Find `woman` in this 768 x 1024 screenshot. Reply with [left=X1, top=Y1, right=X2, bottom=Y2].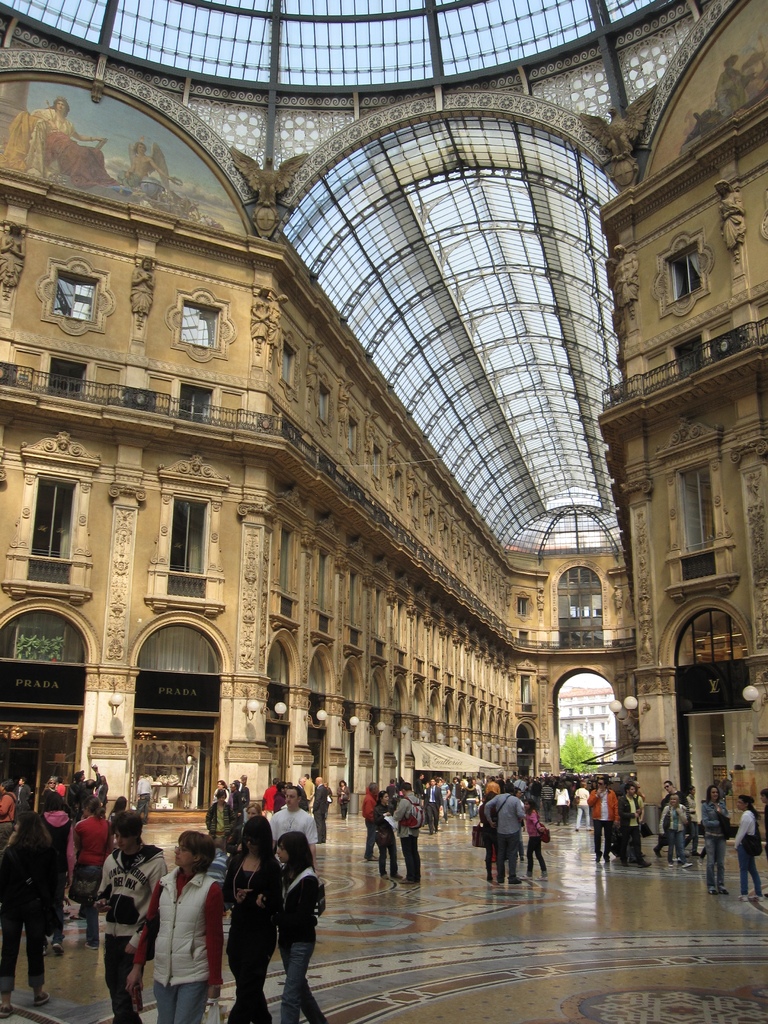
[left=39, top=777, right=63, bottom=810].
